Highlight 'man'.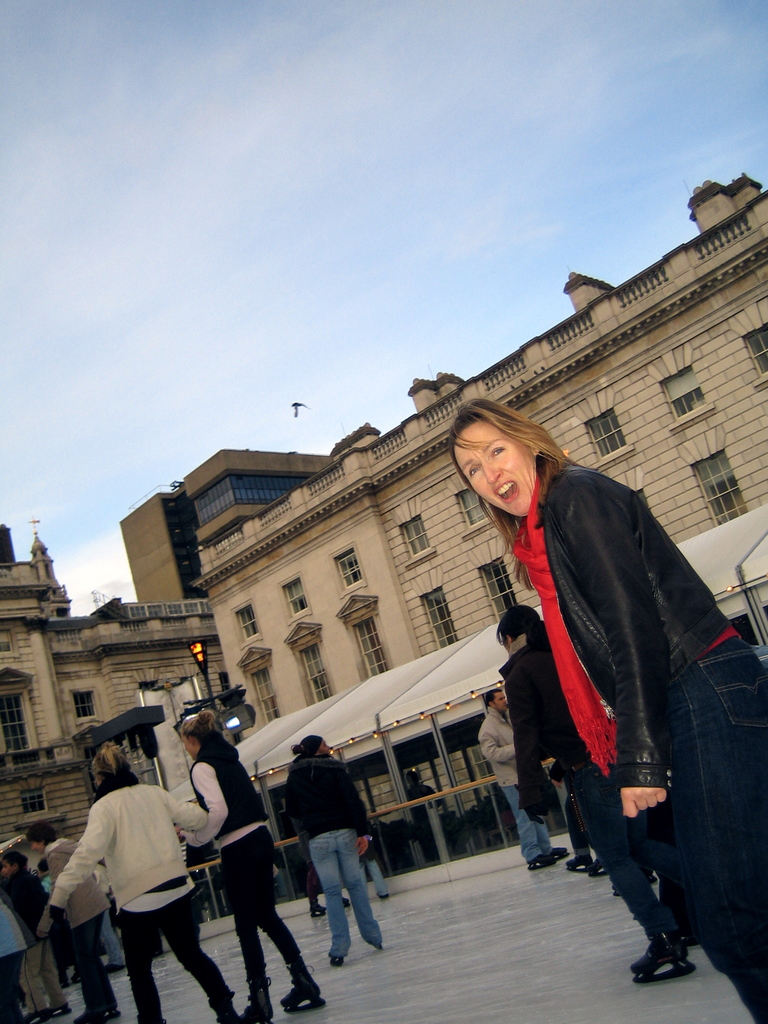
Highlighted region: (284, 738, 397, 959).
